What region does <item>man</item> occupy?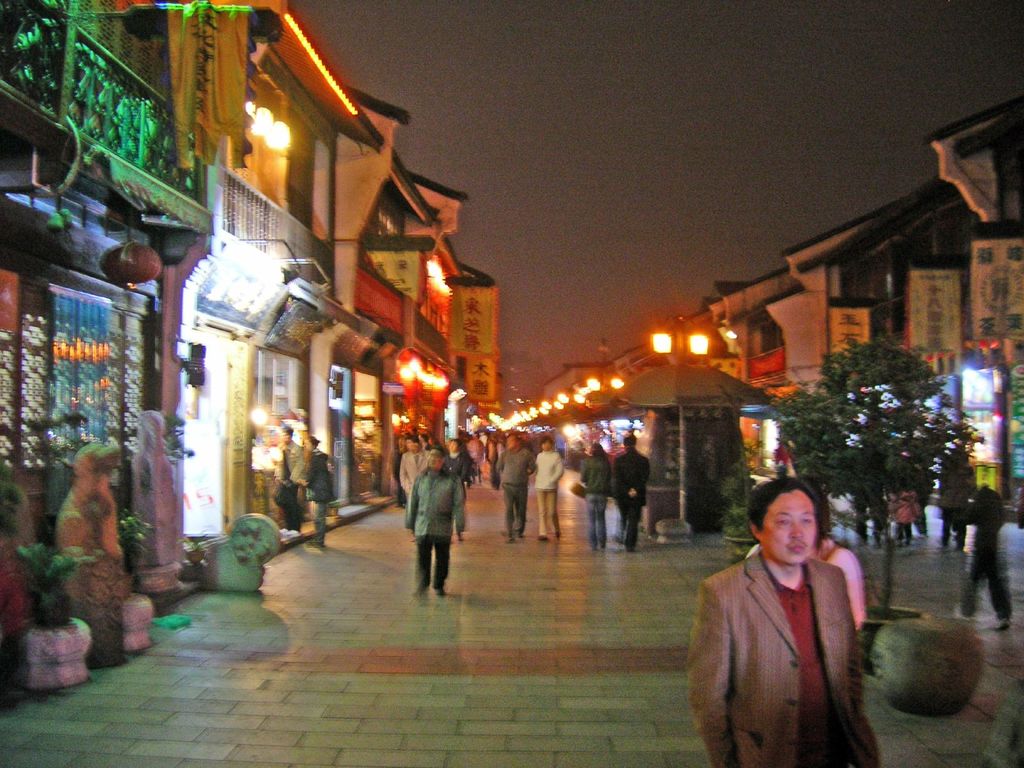
[x1=445, y1=444, x2=469, y2=535].
